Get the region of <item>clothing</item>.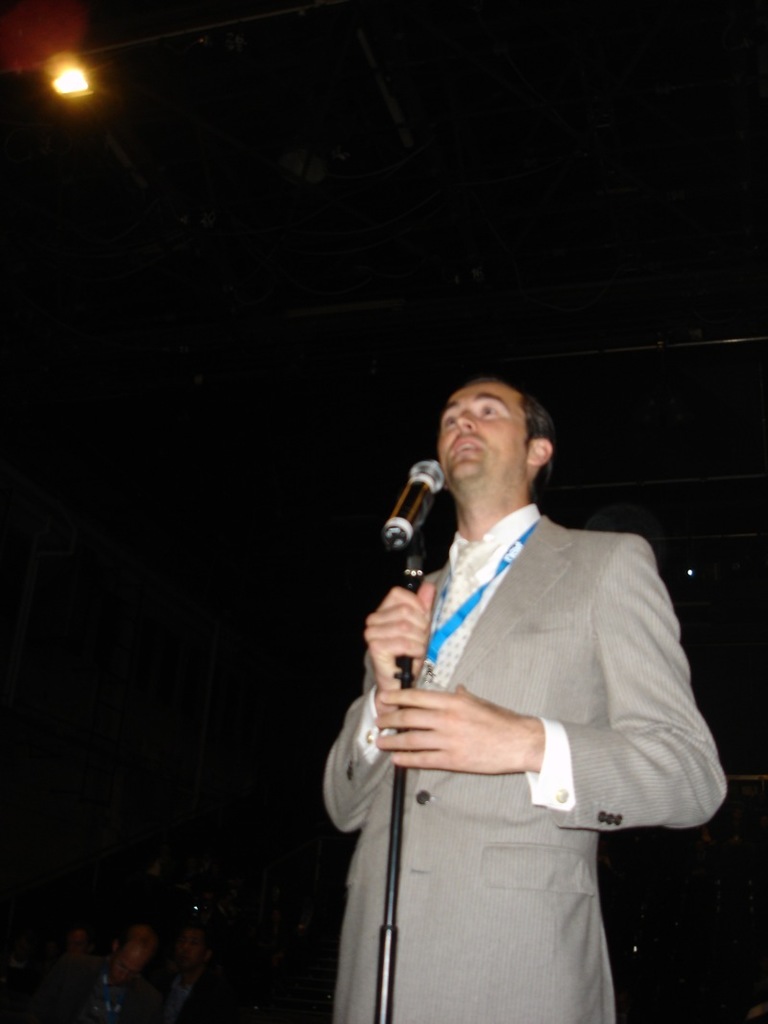
region(164, 958, 223, 1023).
